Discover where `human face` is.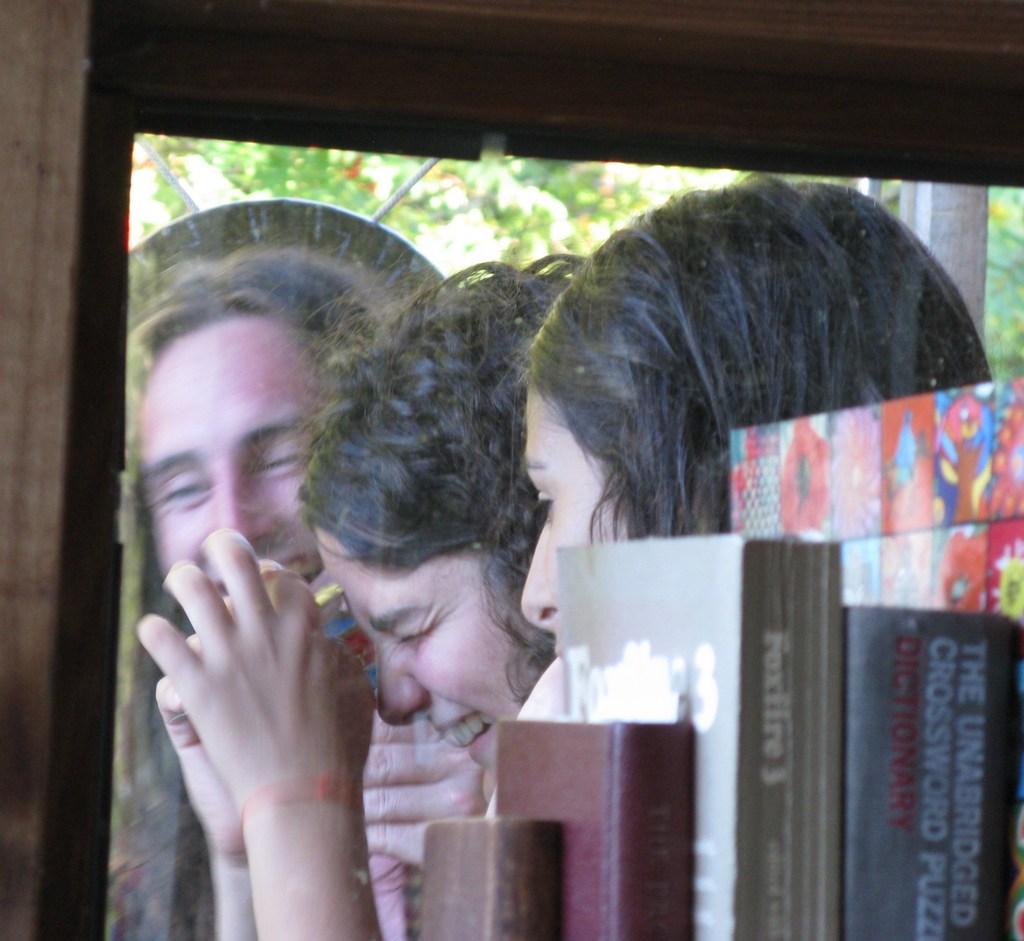
Discovered at (left=314, top=521, right=540, bottom=805).
